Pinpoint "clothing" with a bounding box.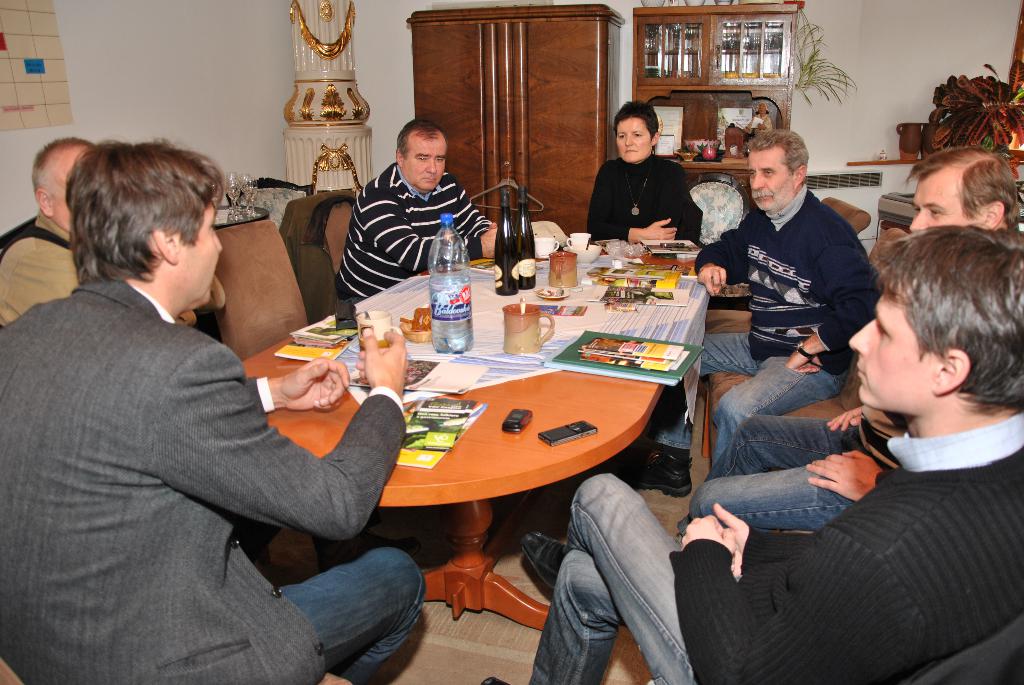
[left=529, top=397, right=1023, bottom=683].
